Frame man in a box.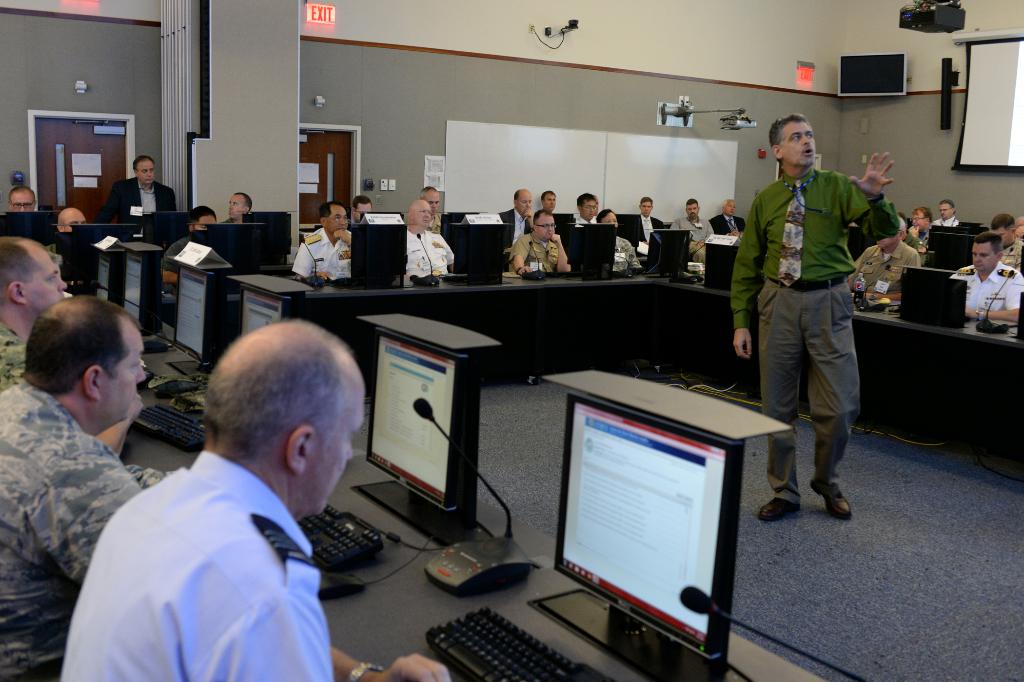
locate(908, 207, 937, 245).
